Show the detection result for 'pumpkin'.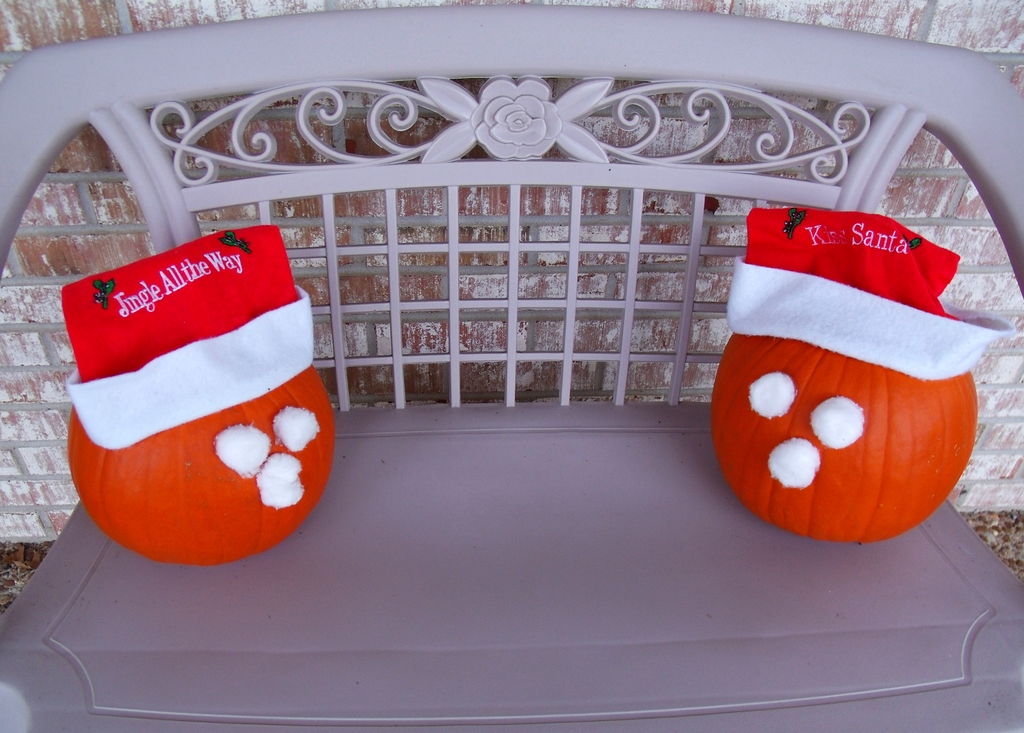
locate(66, 364, 333, 567).
